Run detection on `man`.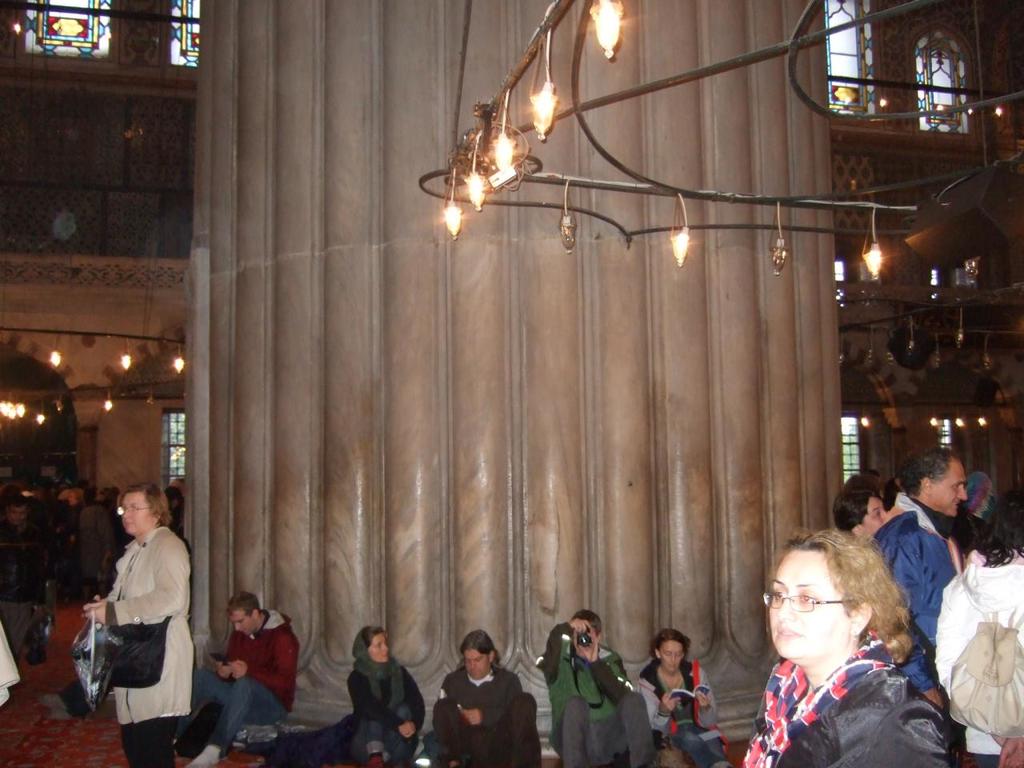
Result: region(424, 638, 534, 766).
